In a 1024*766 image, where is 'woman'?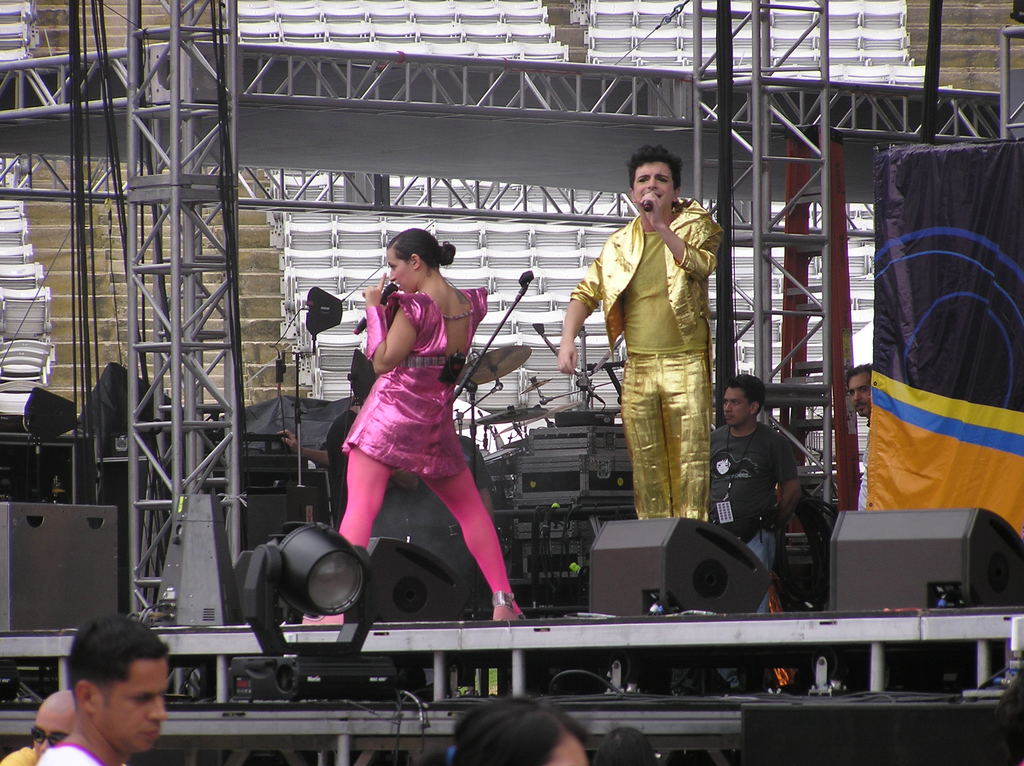
[left=448, top=692, right=605, bottom=765].
